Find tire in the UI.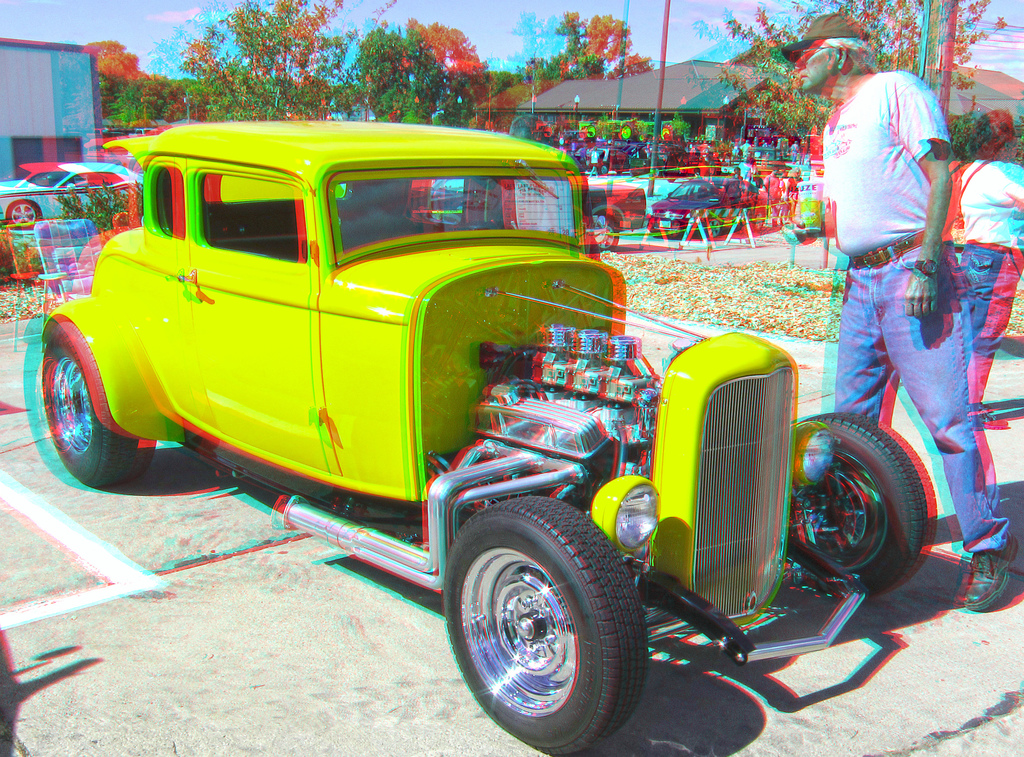
UI element at x1=620 y1=125 x2=634 y2=142.
